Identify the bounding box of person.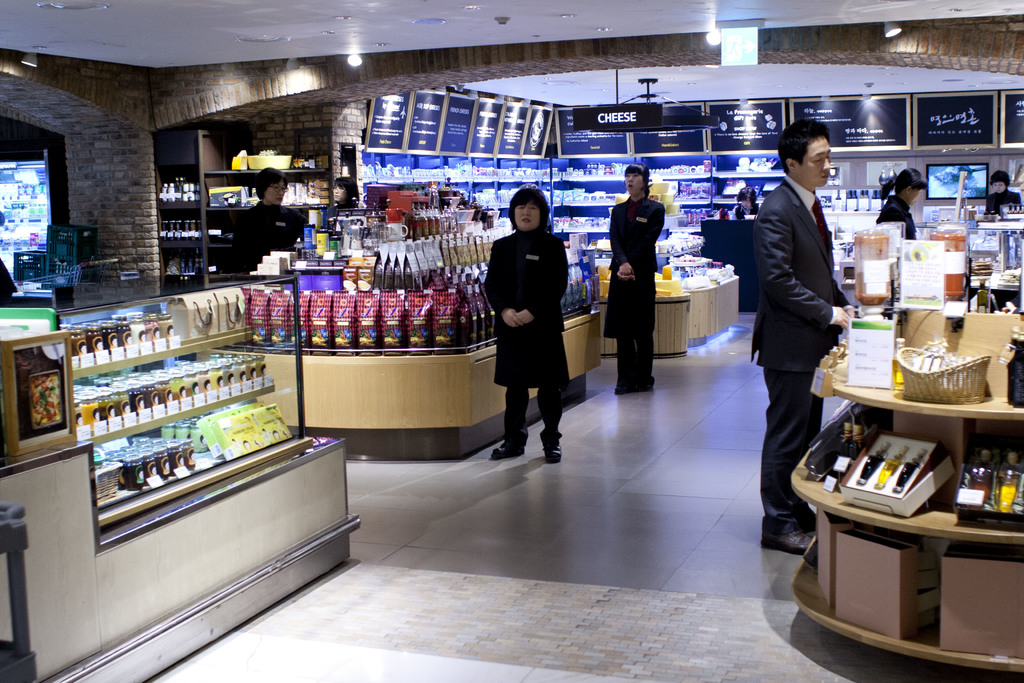
745:117:852:552.
